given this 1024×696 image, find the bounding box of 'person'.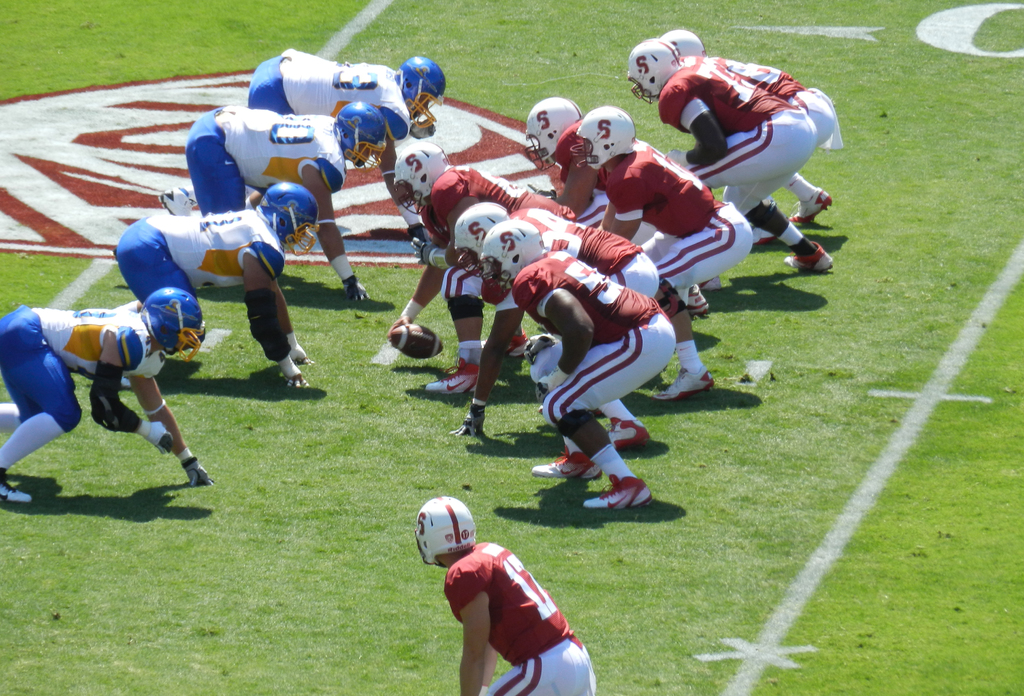
<box>243,50,448,243</box>.
